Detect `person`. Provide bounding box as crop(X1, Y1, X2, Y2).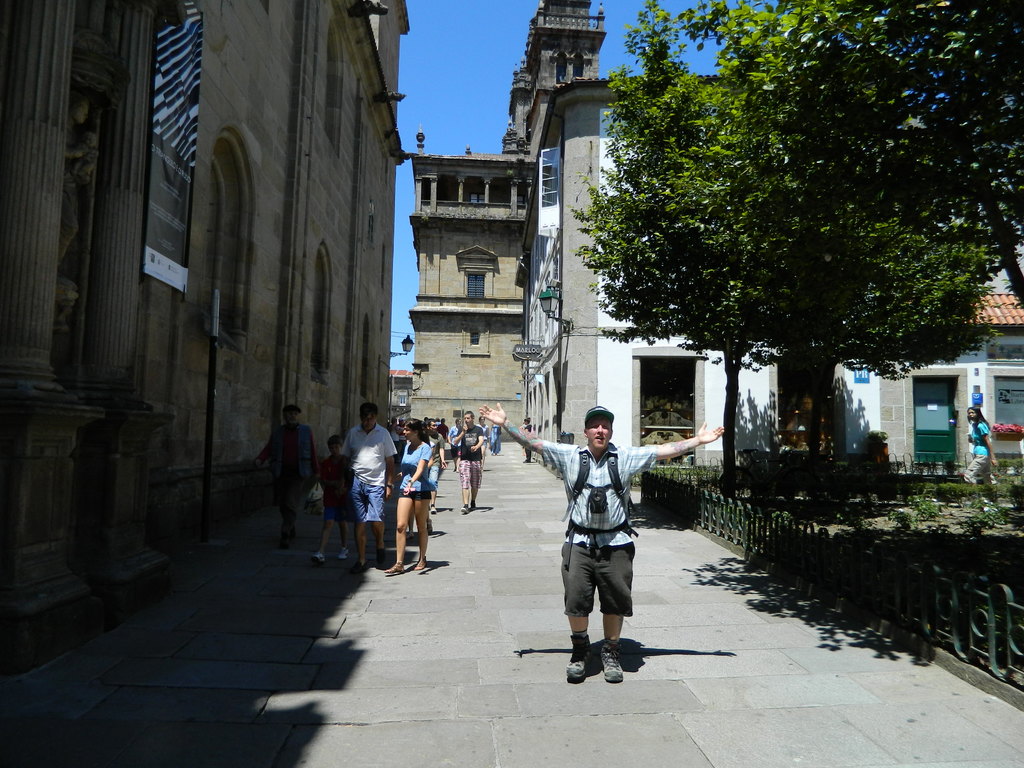
crop(385, 410, 431, 569).
